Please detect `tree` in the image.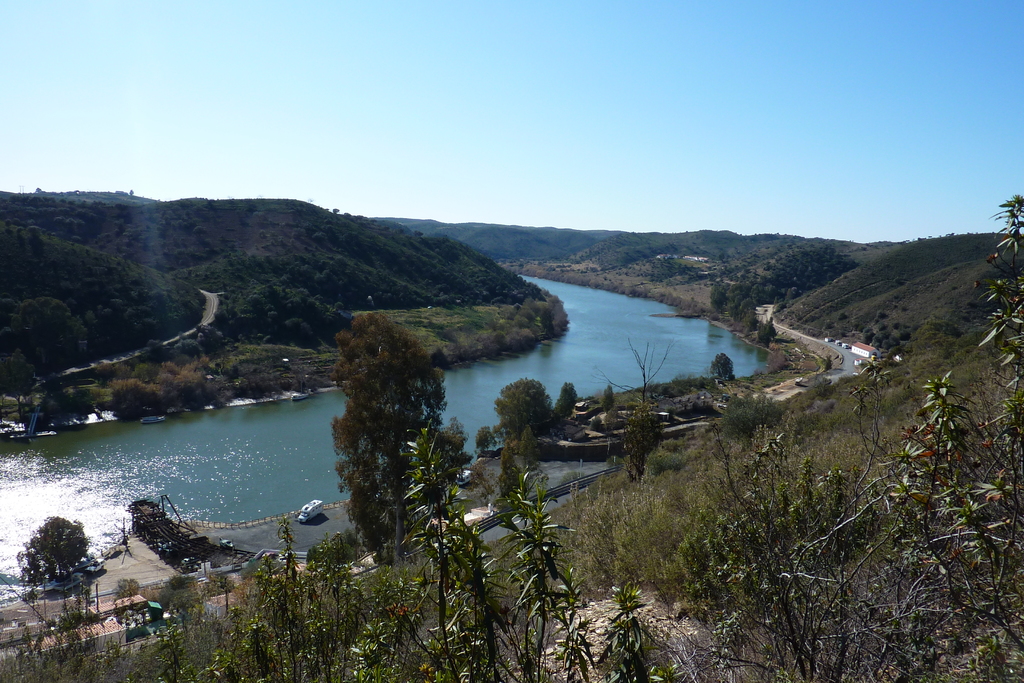
<bbox>483, 377, 556, 441</bbox>.
